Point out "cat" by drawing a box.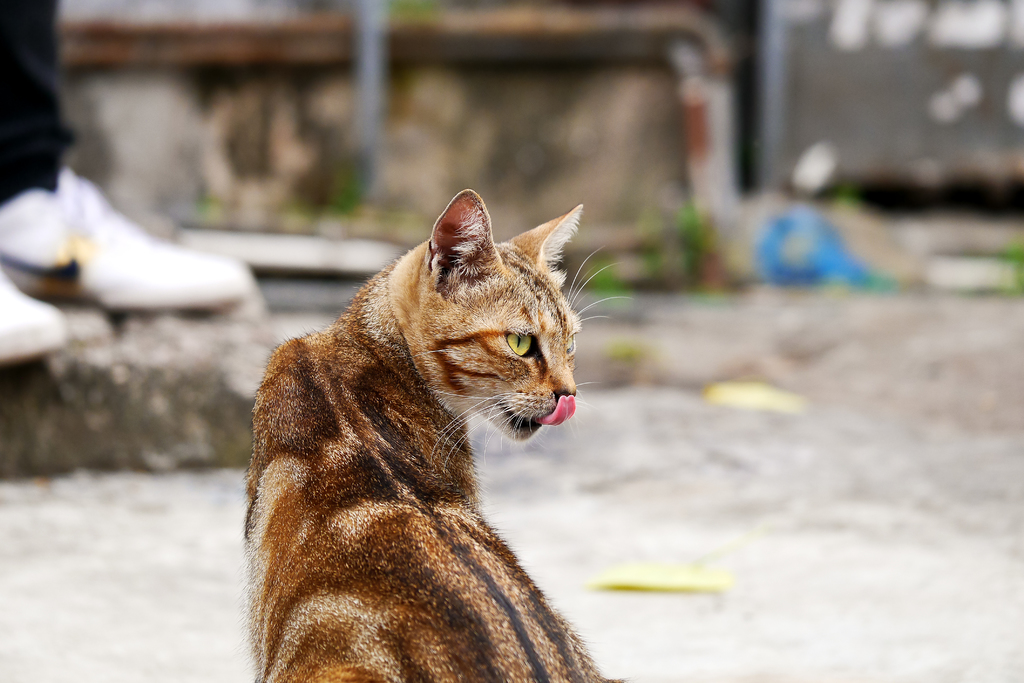
[245, 181, 620, 682].
